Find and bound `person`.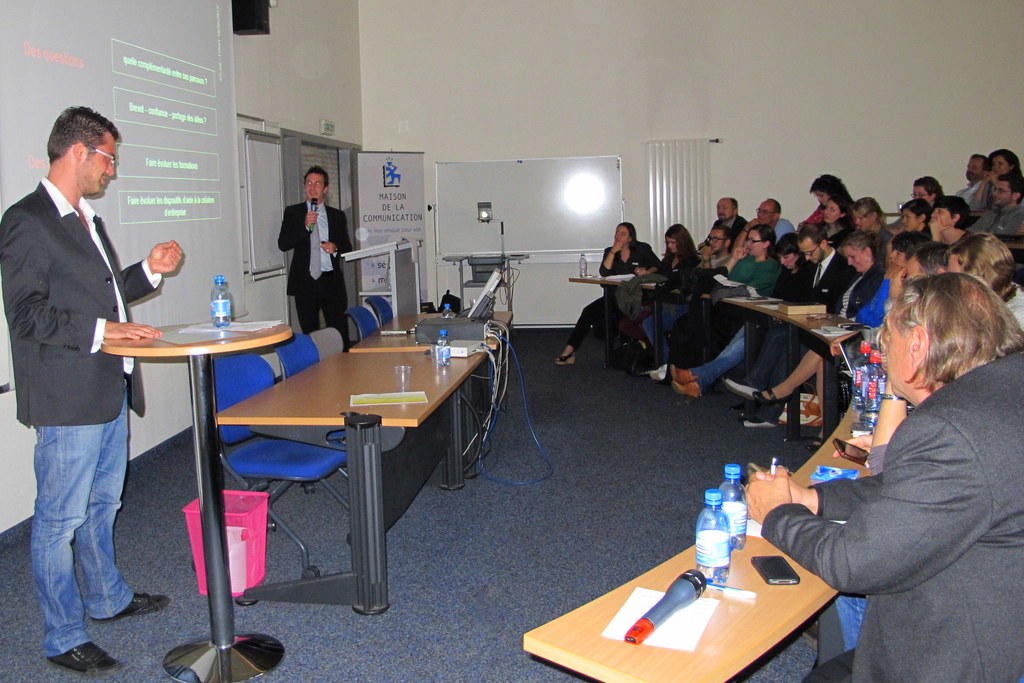
Bound: crop(692, 217, 740, 302).
